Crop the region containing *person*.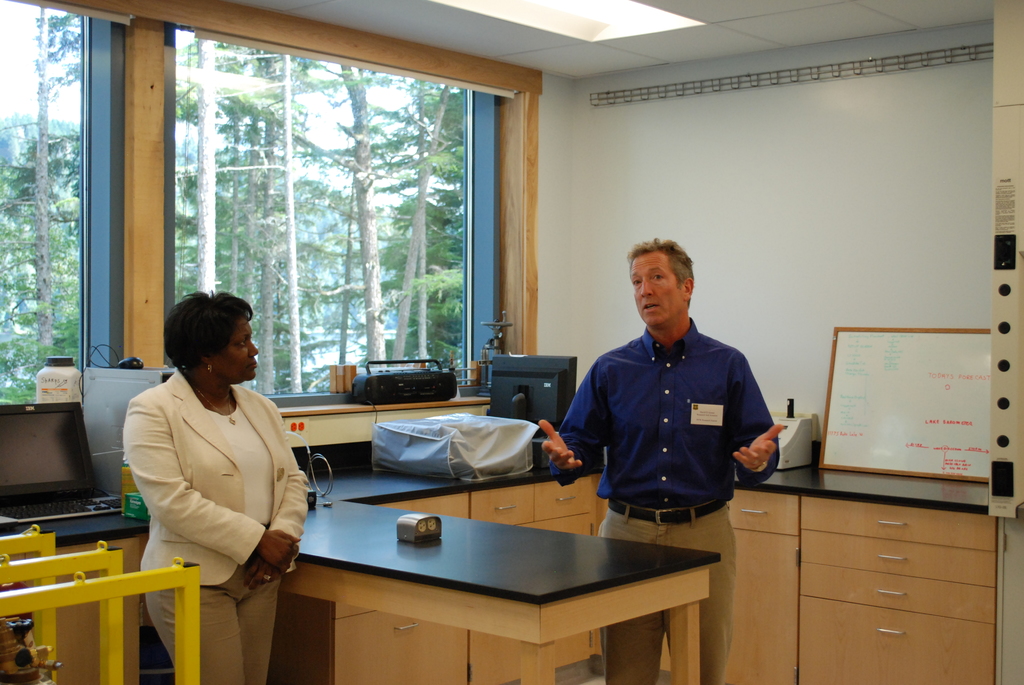
Crop region: {"left": 127, "top": 289, "right": 306, "bottom": 684}.
